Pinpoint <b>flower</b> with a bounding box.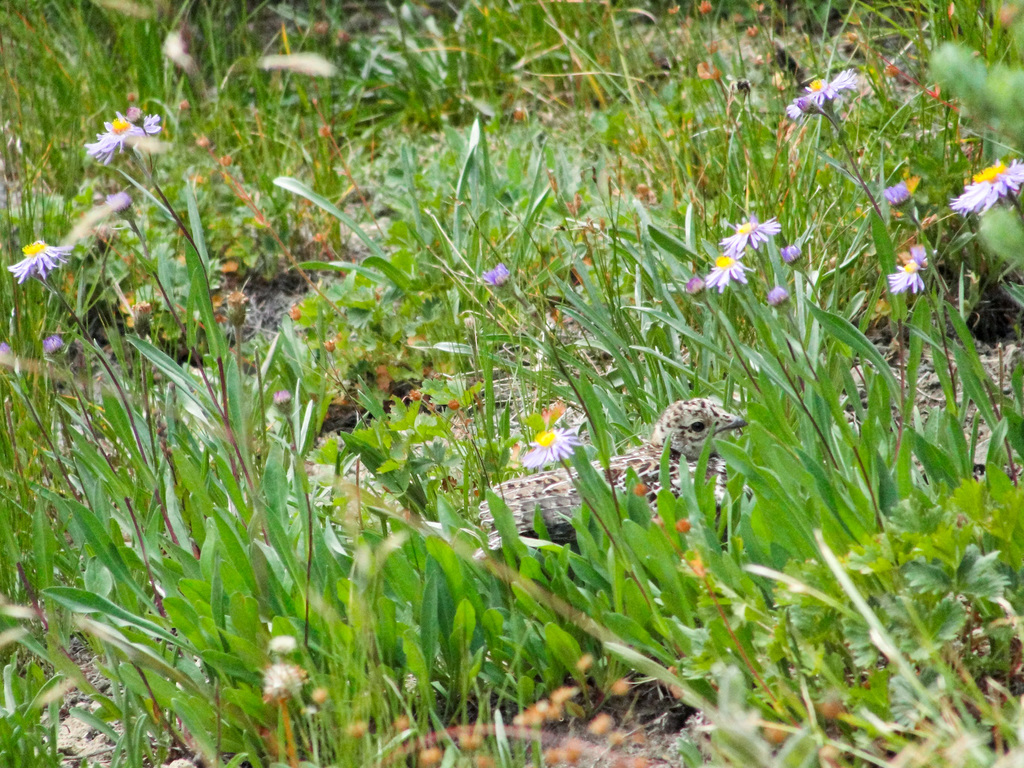
(106, 189, 125, 212).
